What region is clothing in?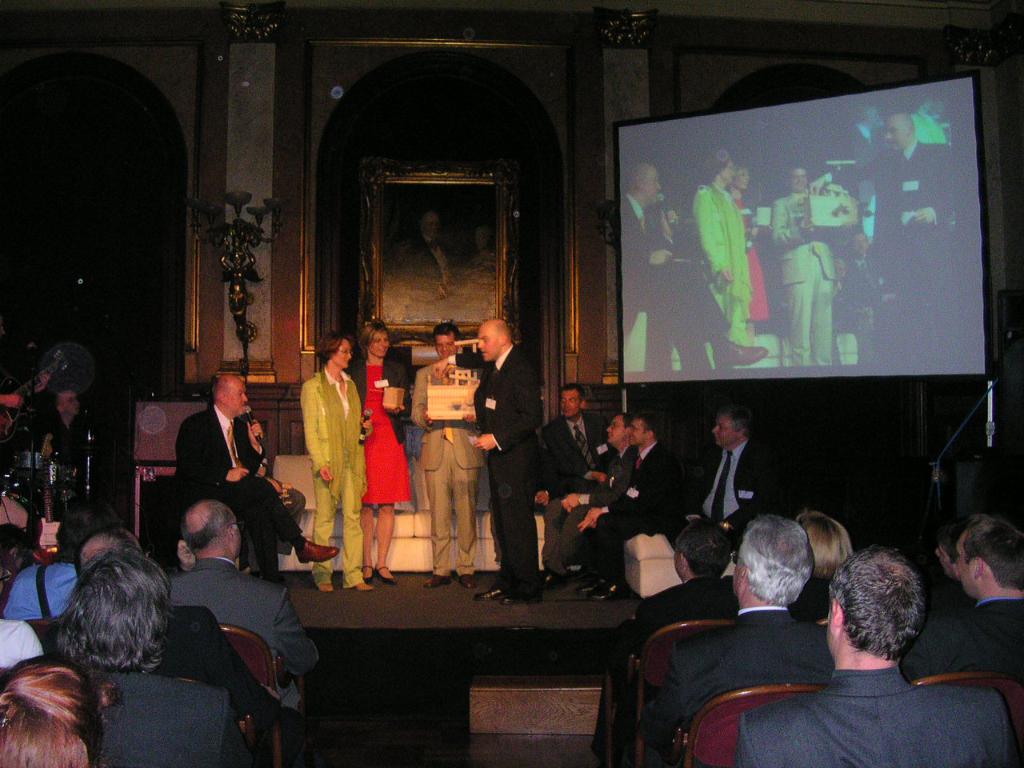
<box>59,658,253,766</box>.
